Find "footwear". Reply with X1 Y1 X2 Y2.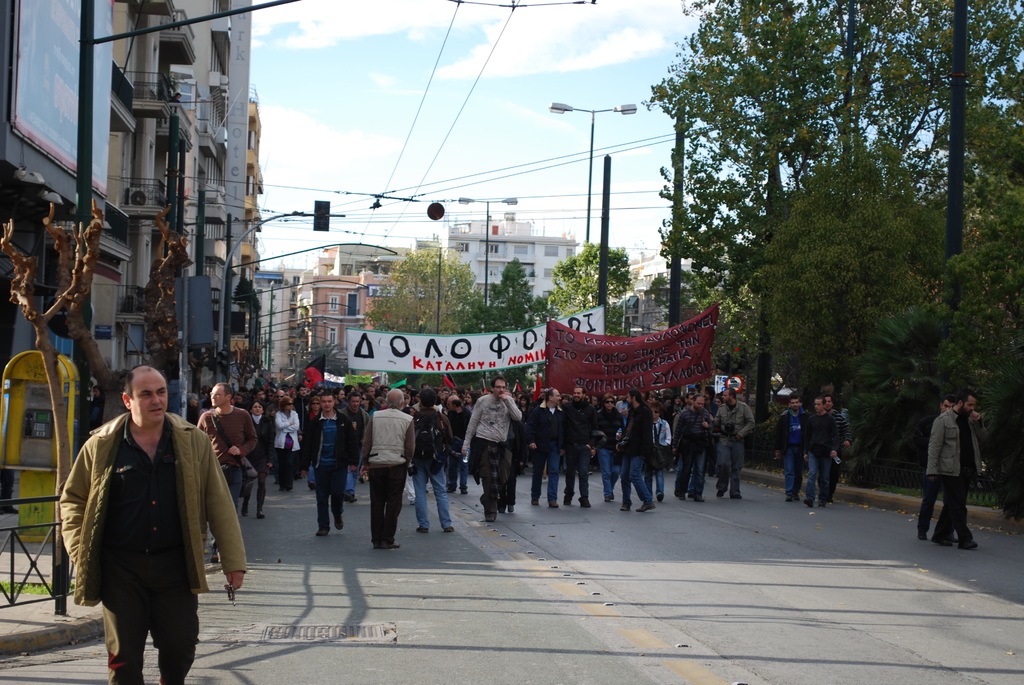
612 495 618 499.
